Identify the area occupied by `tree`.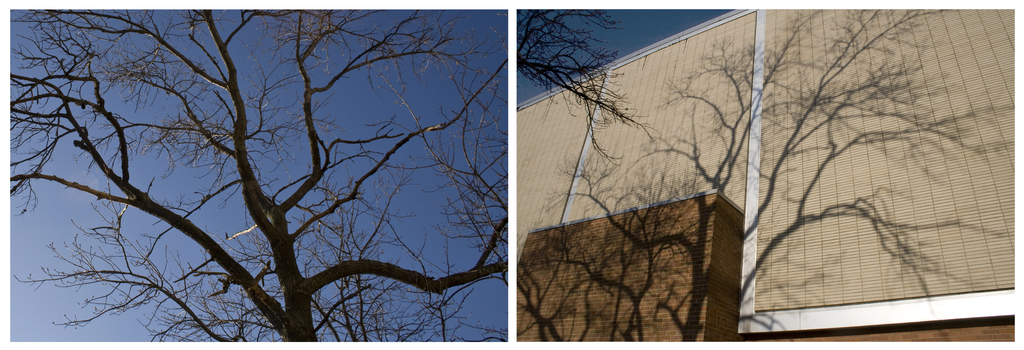
Area: (x1=527, y1=12, x2=649, y2=164).
